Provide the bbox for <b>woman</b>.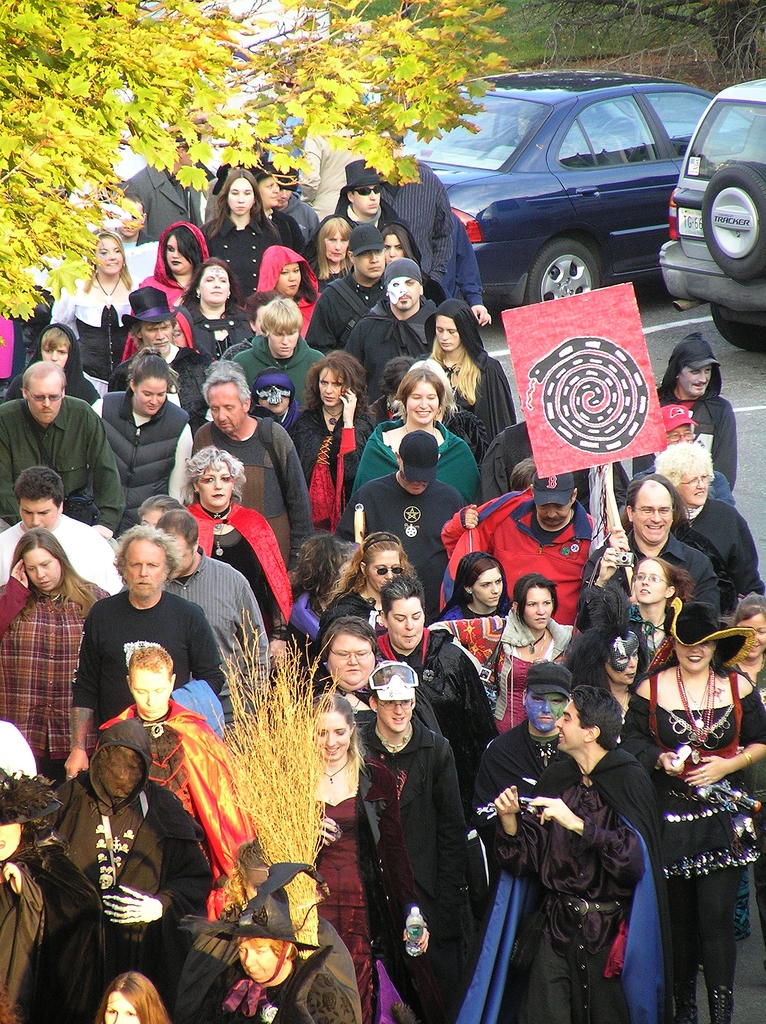
<bbox>290, 350, 374, 531</bbox>.
